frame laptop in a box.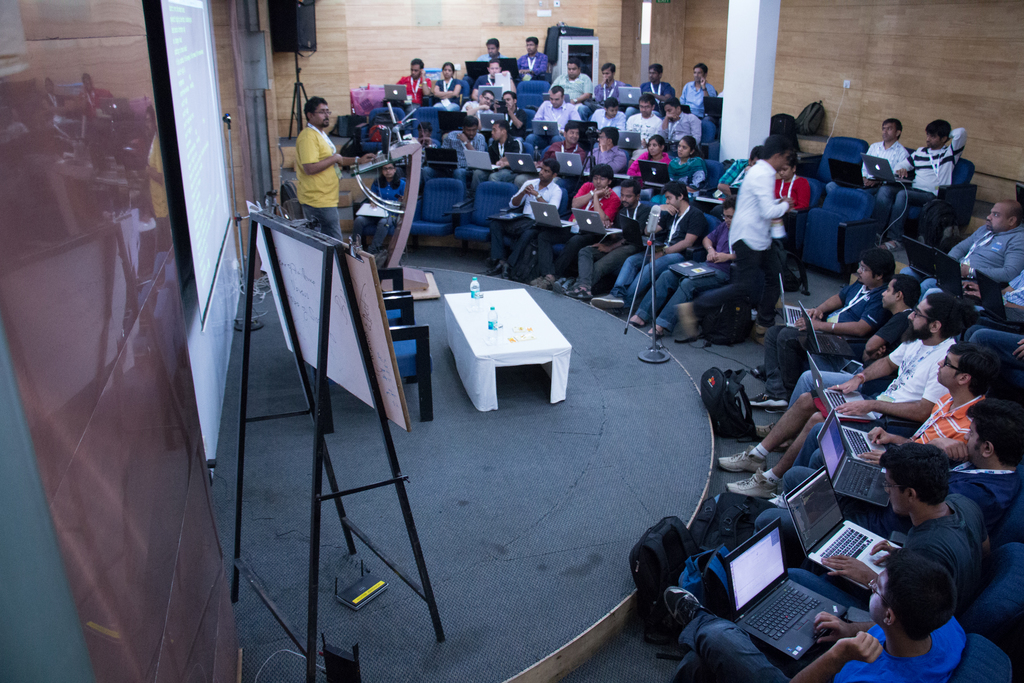
bbox=[779, 272, 822, 331].
